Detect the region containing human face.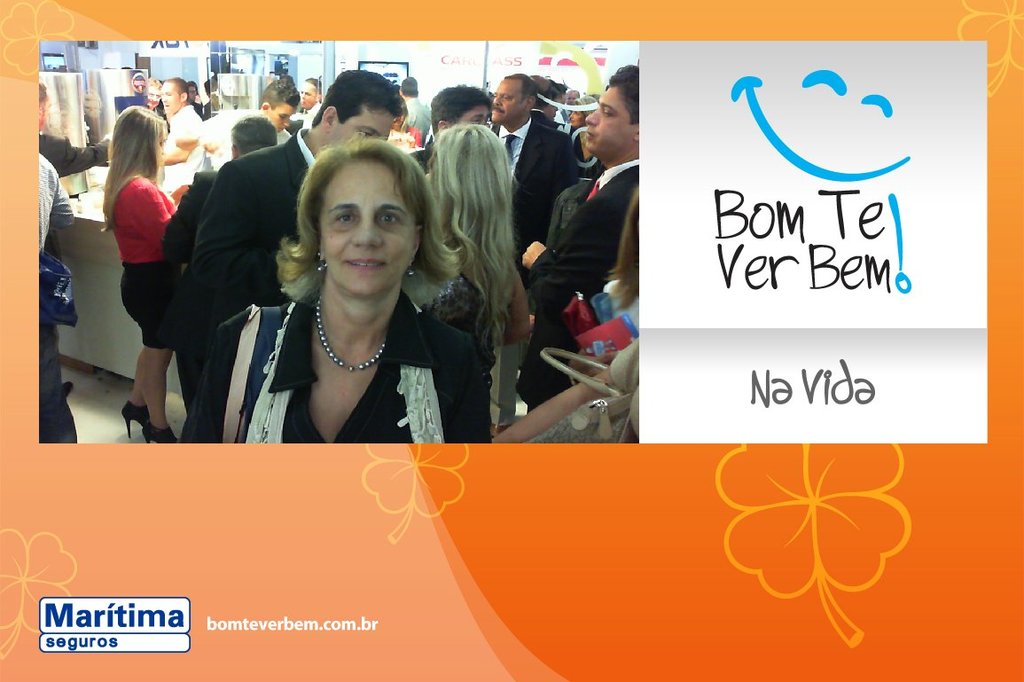
(x1=315, y1=154, x2=413, y2=286).
